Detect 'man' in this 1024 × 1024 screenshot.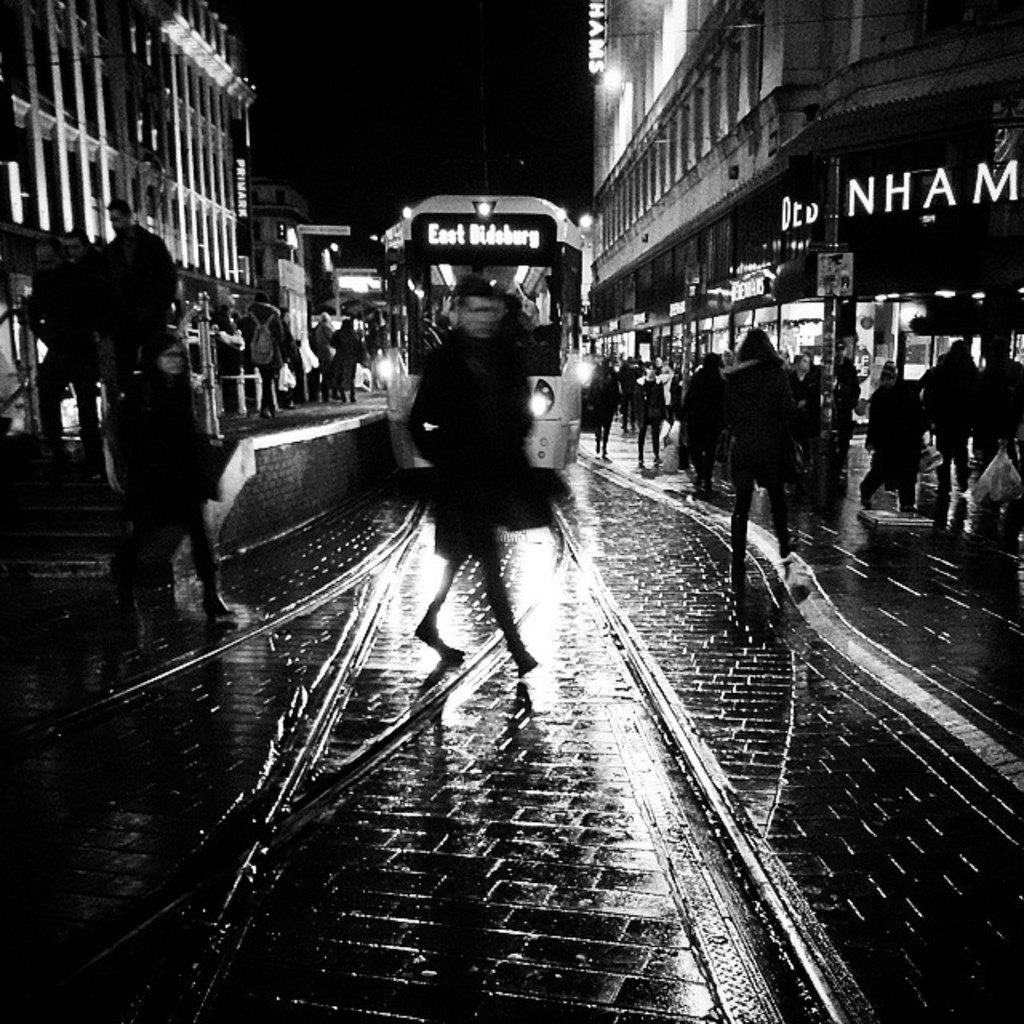
Detection: (left=102, top=200, right=181, bottom=381).
